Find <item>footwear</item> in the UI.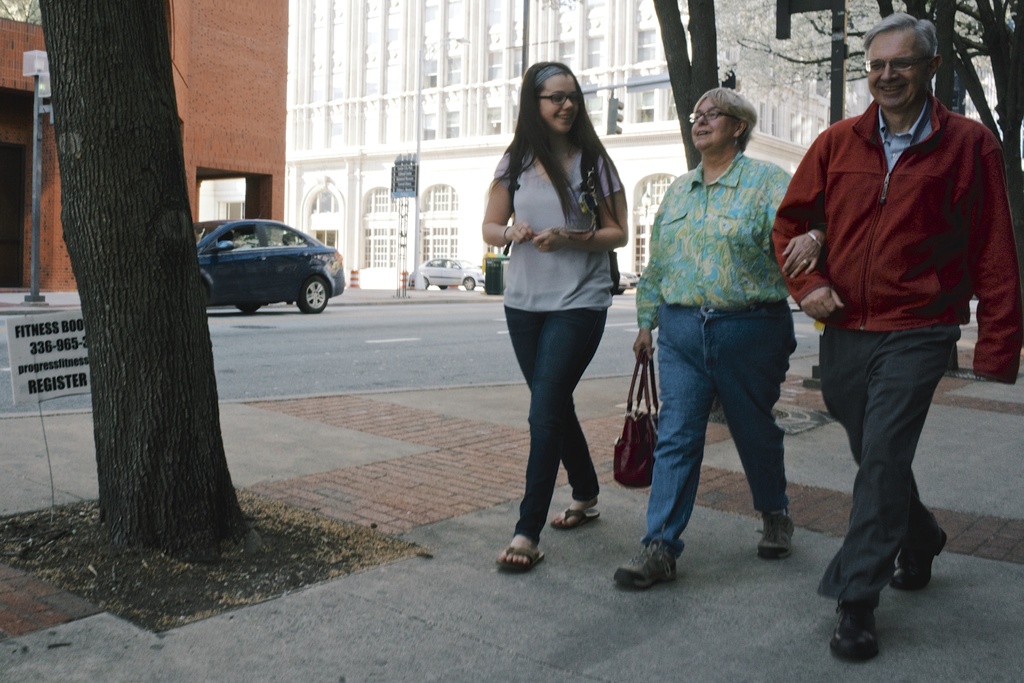
UI element at {"left": 495, "top": 543, "right": 547, "bottom": 575}.
